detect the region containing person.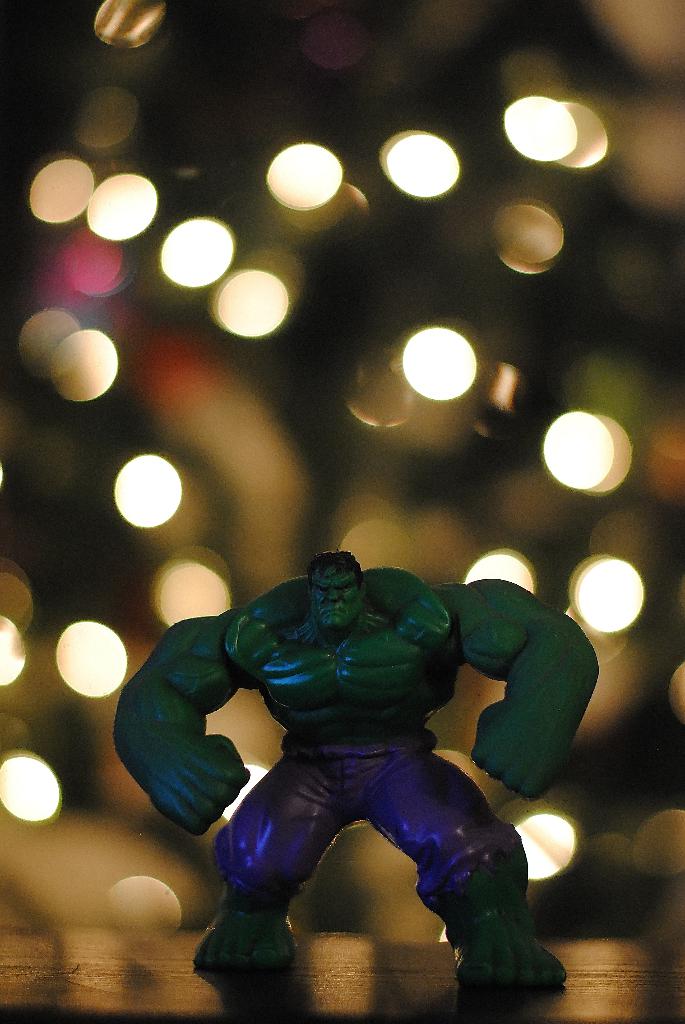
(107, 427, 574, 987).
